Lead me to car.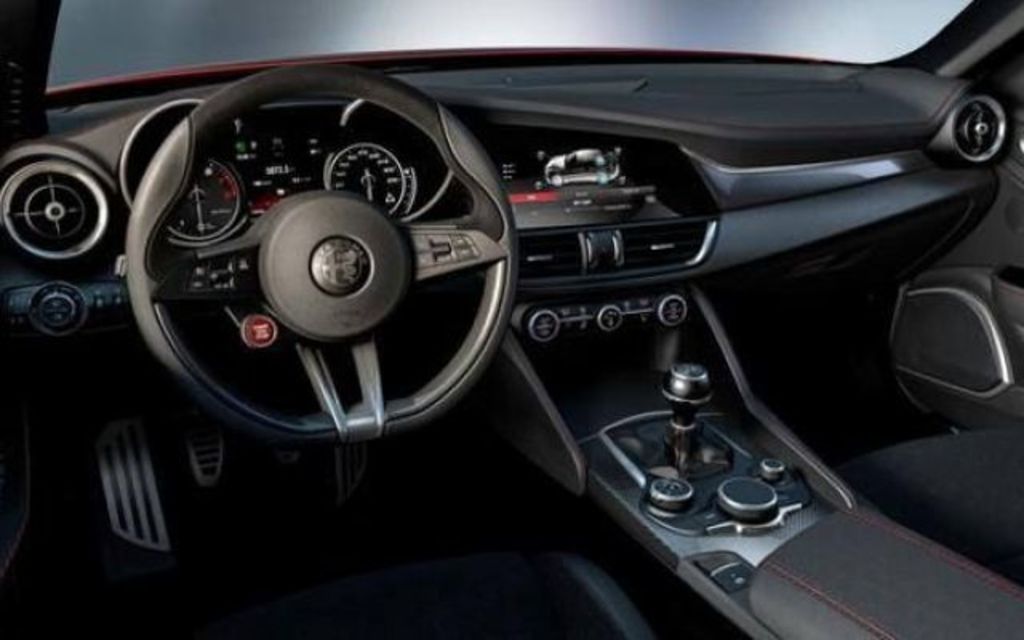
Lead to <box>72,2,1023,630</box>.
